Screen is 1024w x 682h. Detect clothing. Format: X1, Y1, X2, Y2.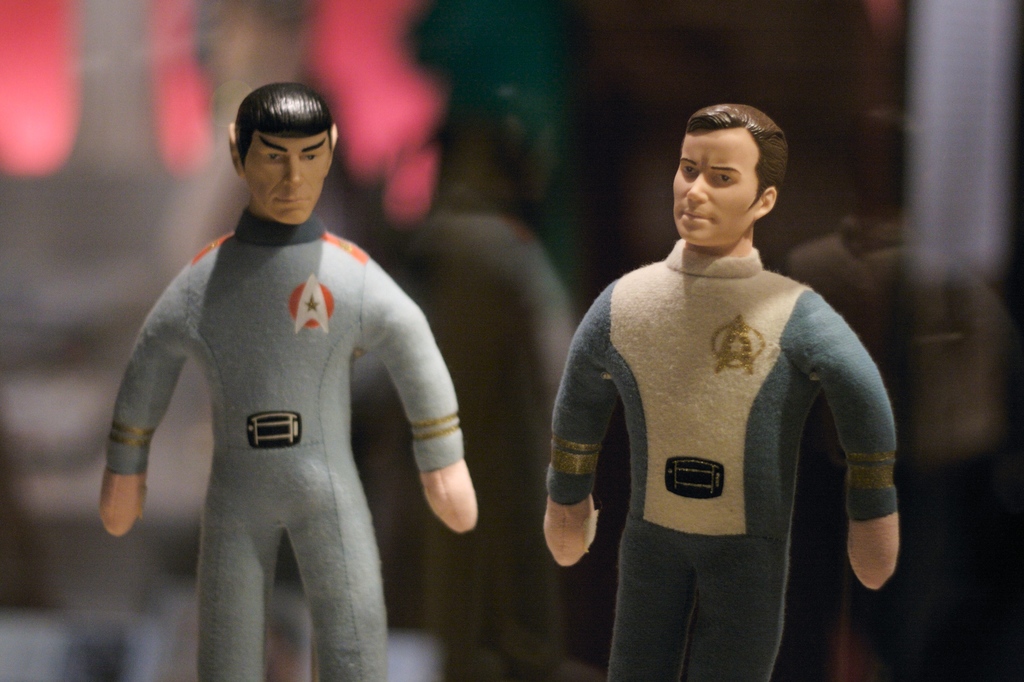
103, 165, 472, 658.
